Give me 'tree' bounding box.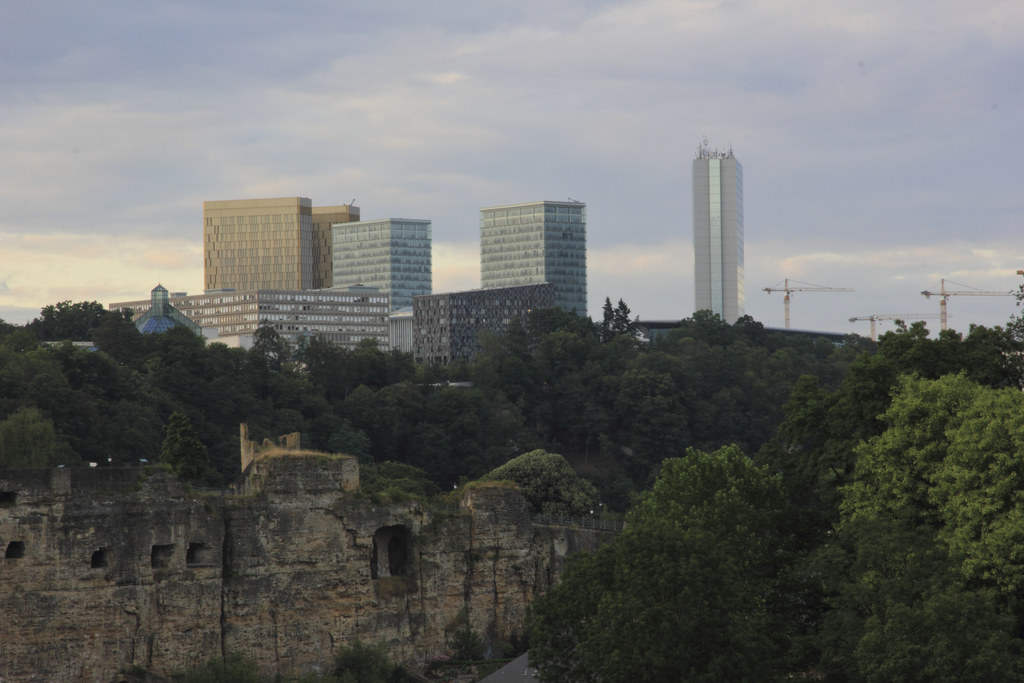
{"left": 612, "top": 347, "right": 689, "bottom": 493}.
